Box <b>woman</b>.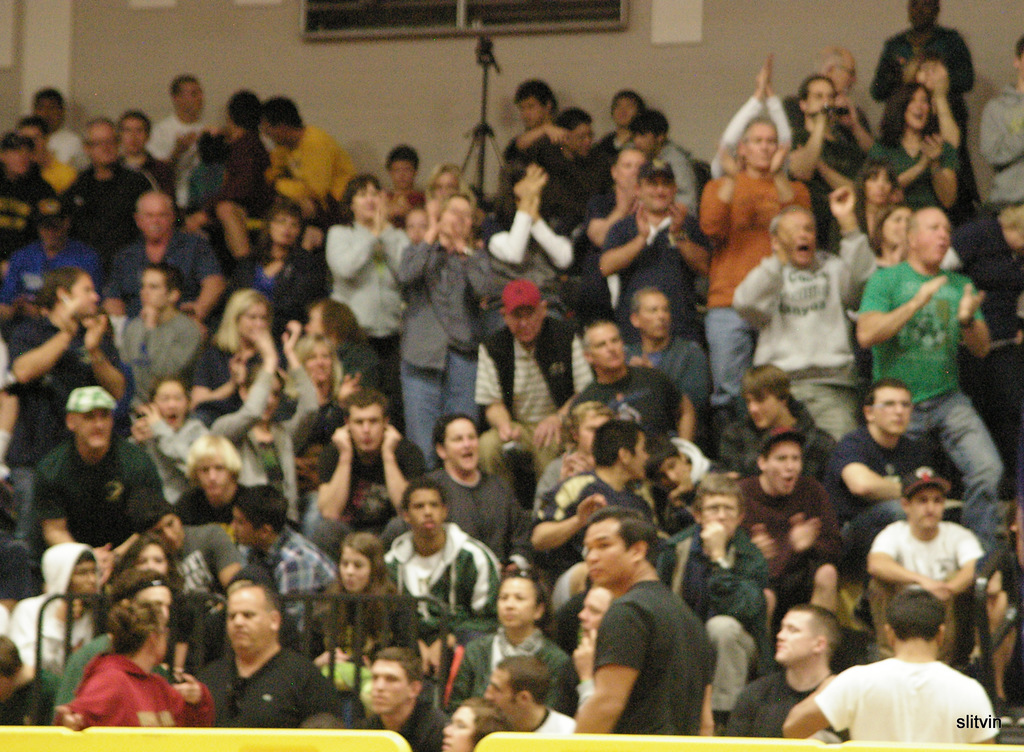
190 287 280 427.
